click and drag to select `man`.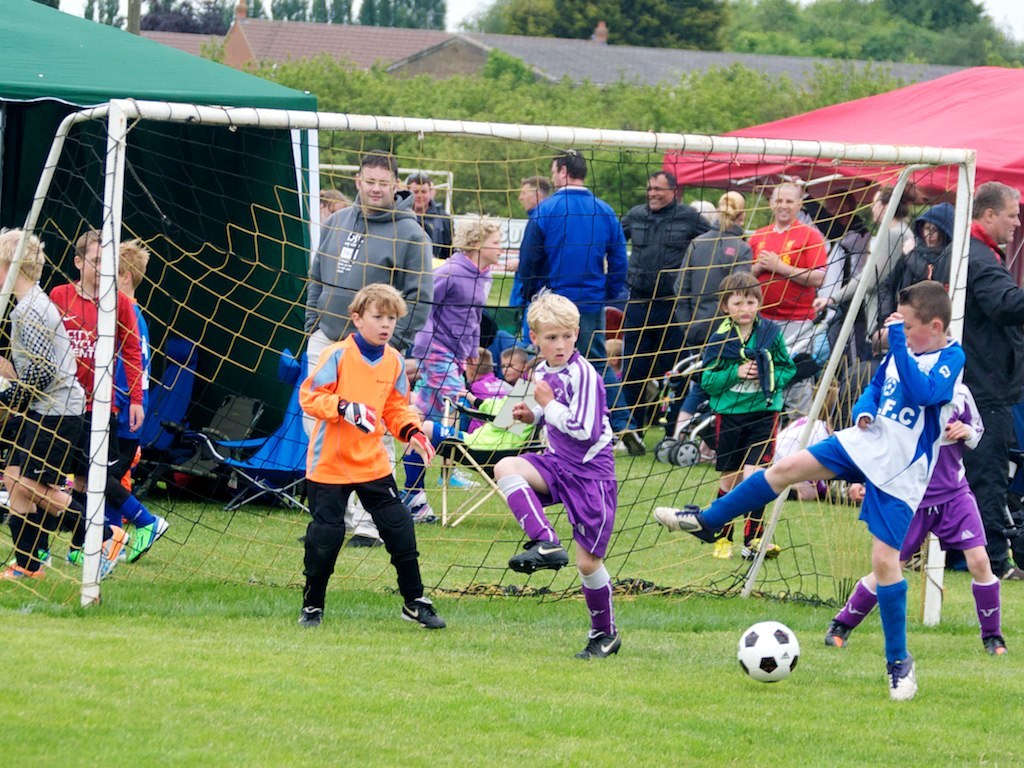
Selection: [x1=607, y1=165, x2=713, y2=448].
